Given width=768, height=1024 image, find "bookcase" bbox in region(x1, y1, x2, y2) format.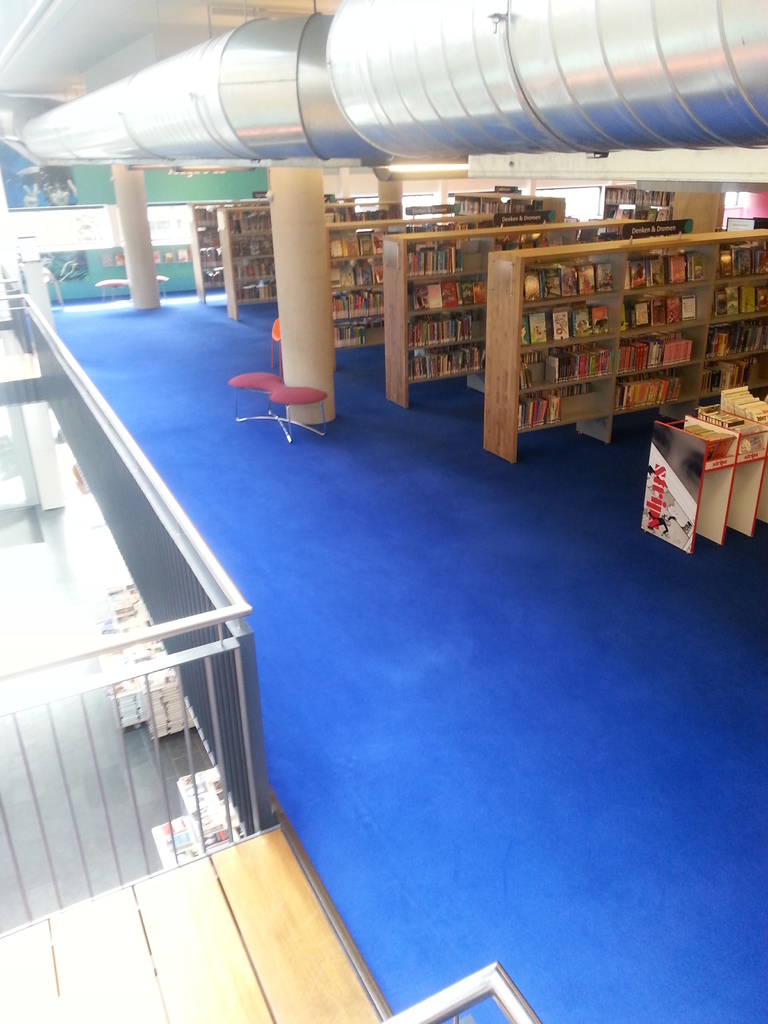
region(477, 225, 767, 465).
